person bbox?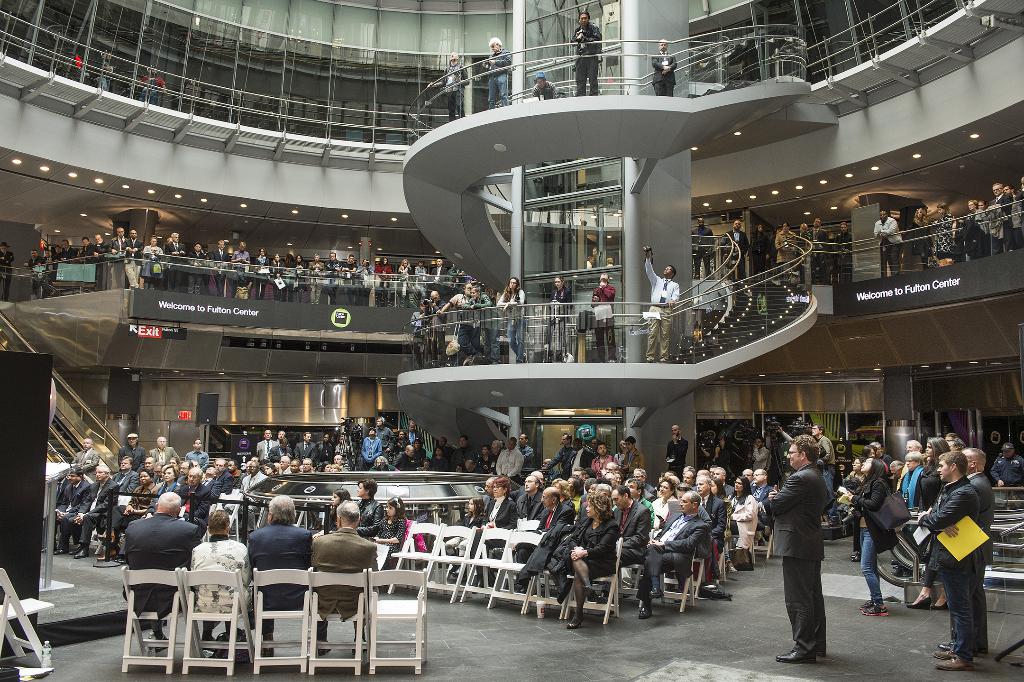
<bbox>691, 473, 730, 591</bbox>
